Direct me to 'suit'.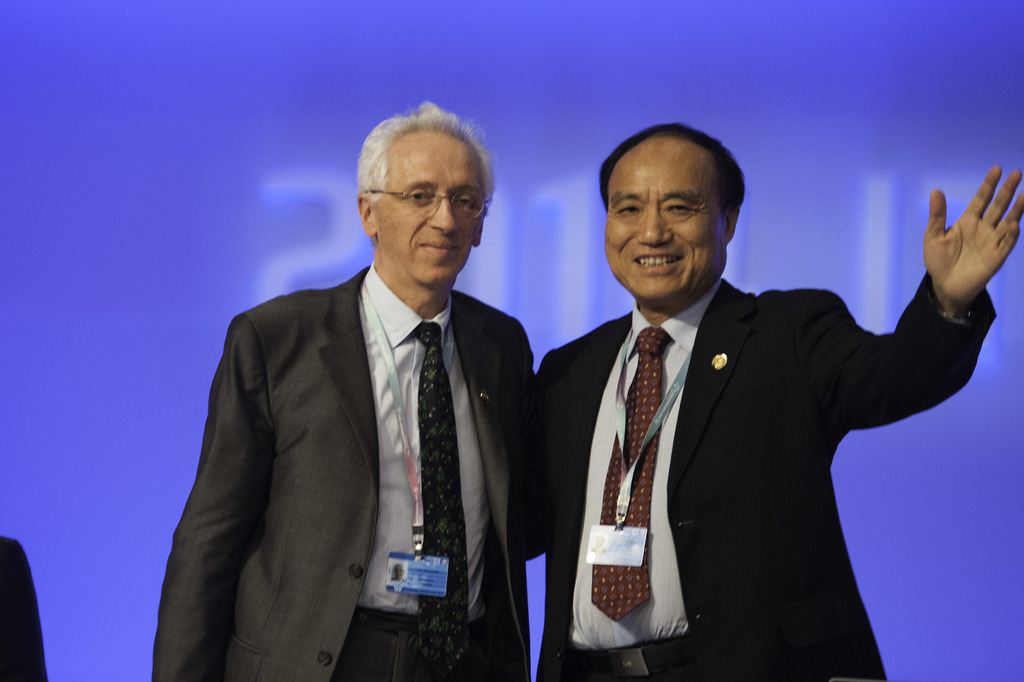
Direction: 175,169,545,678.
